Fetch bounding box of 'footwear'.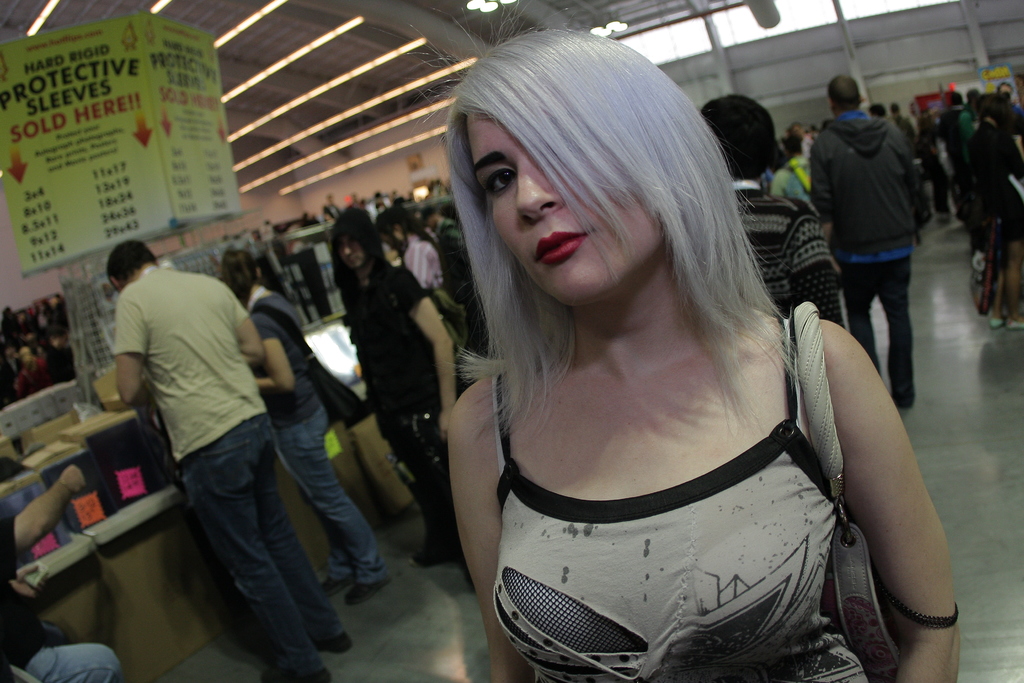
Bbox: bbox=[317, 572, 353, 595].
